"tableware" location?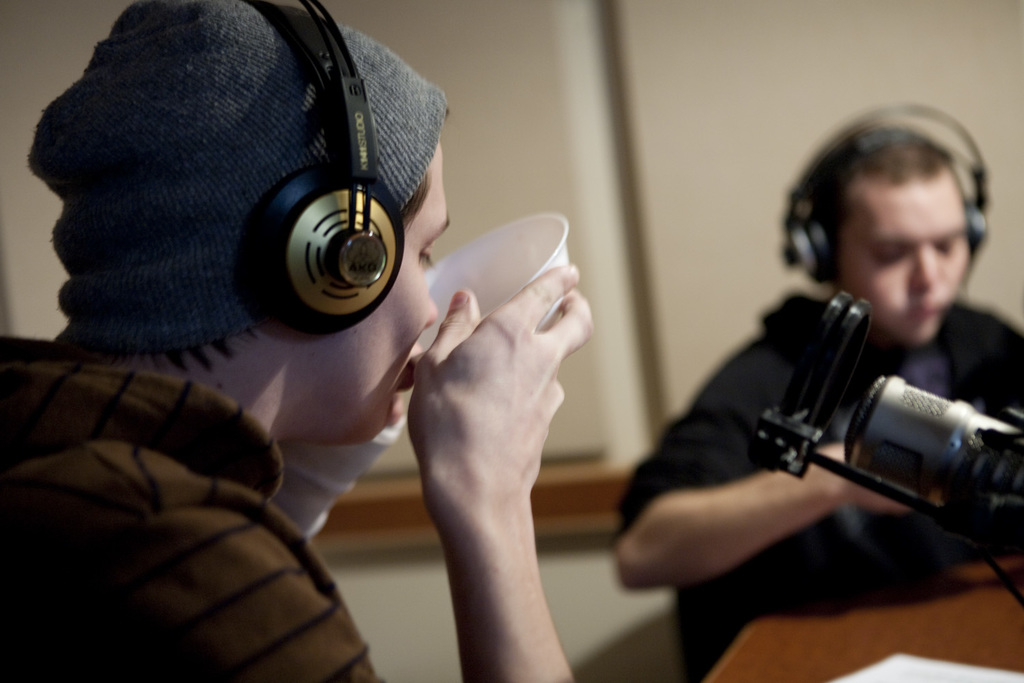
(410,211,579,360)
